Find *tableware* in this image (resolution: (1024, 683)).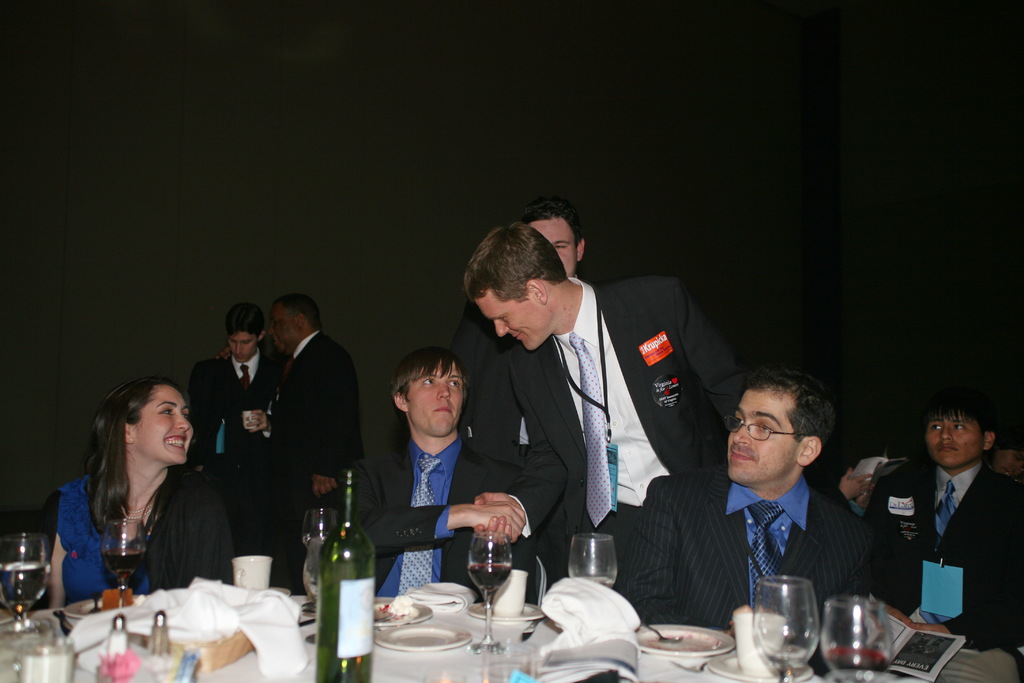
(234, 555, 269, 593).
